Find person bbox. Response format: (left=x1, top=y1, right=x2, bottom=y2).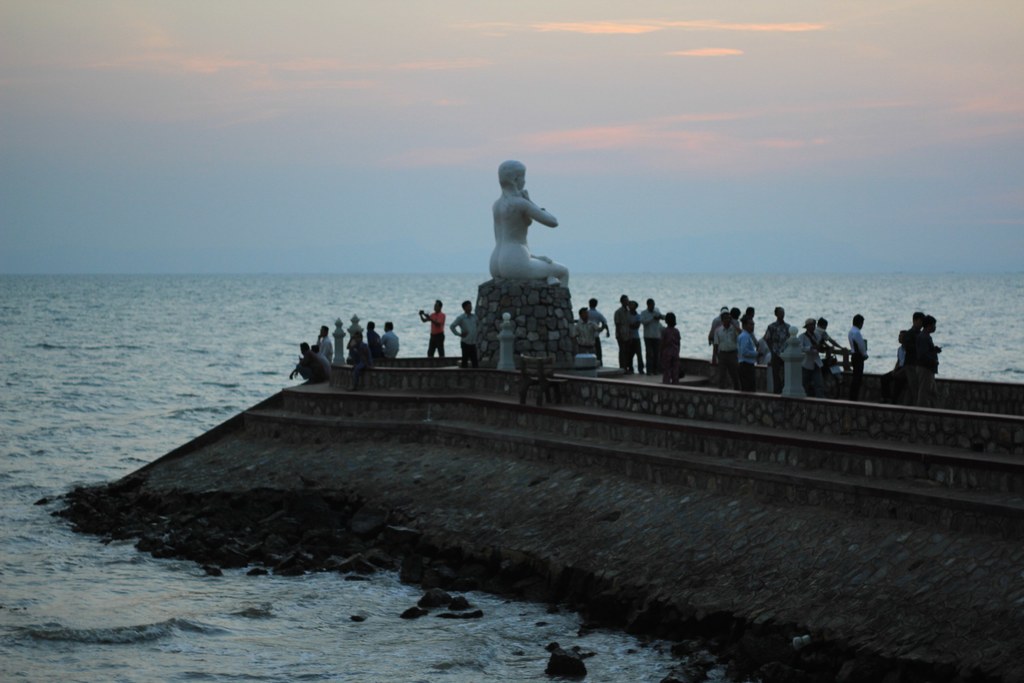
(left=666, top=319, right=680, bottom=388).
